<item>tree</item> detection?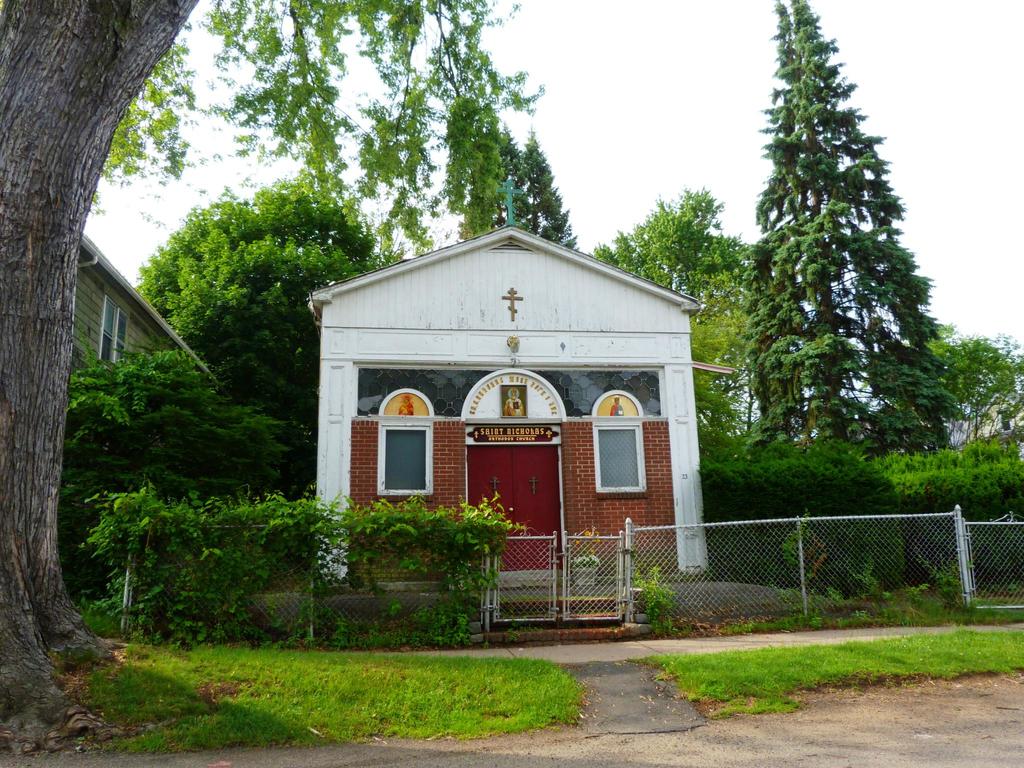
box(726, 33, 970, 520)
